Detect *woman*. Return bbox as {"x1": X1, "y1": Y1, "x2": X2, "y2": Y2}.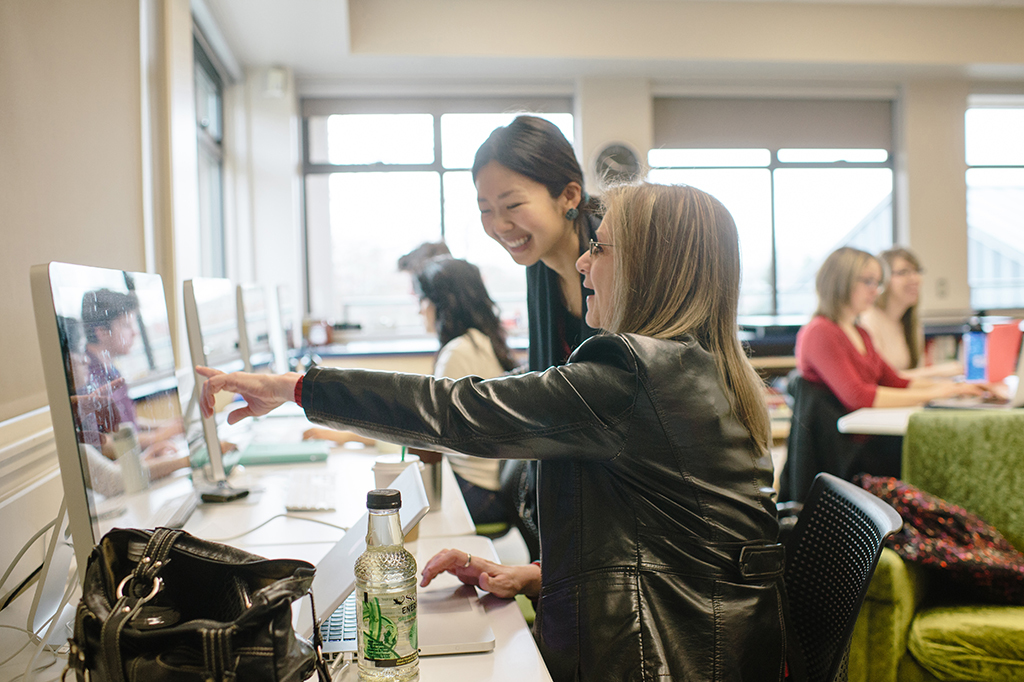
{"x1": 773, "y1": 240, "x2": 990, "y2": 502}.
